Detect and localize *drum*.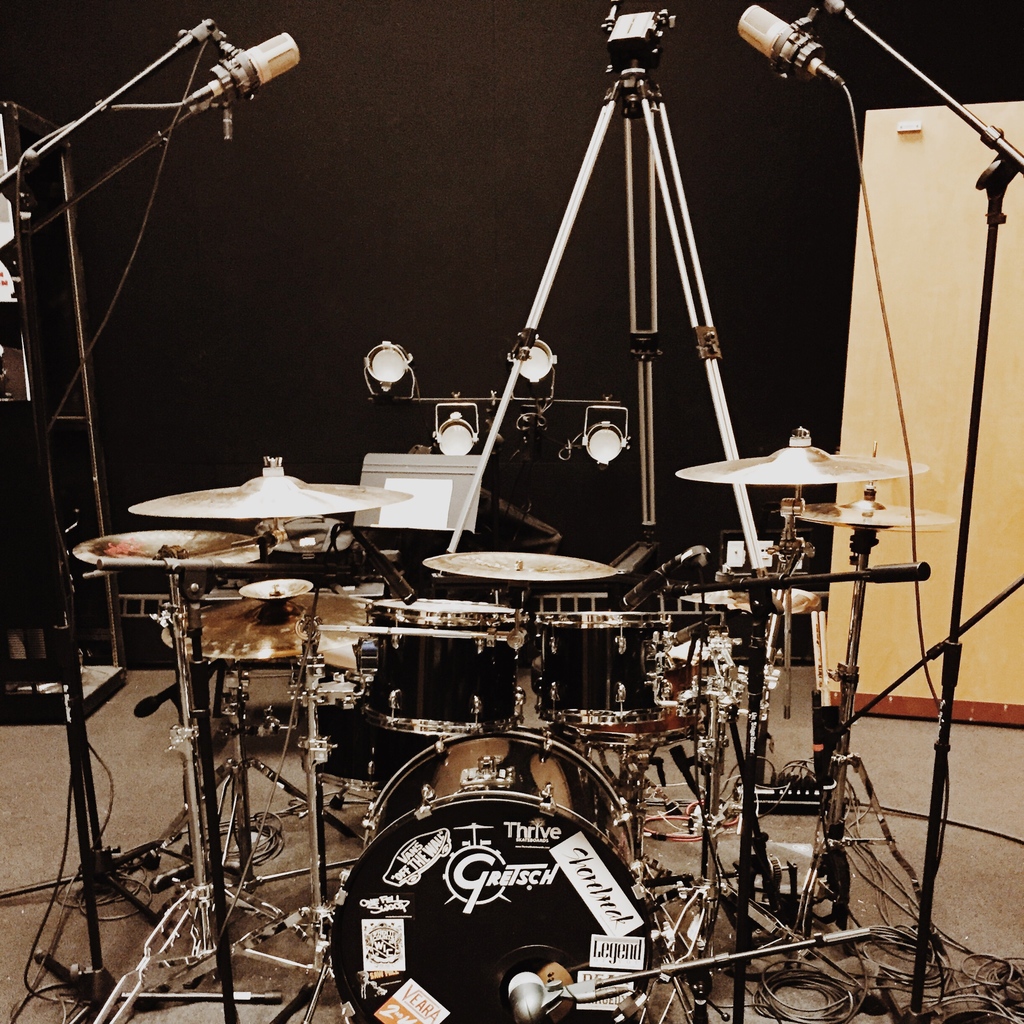
Localized at detection(319, 788, 664, 1023).
